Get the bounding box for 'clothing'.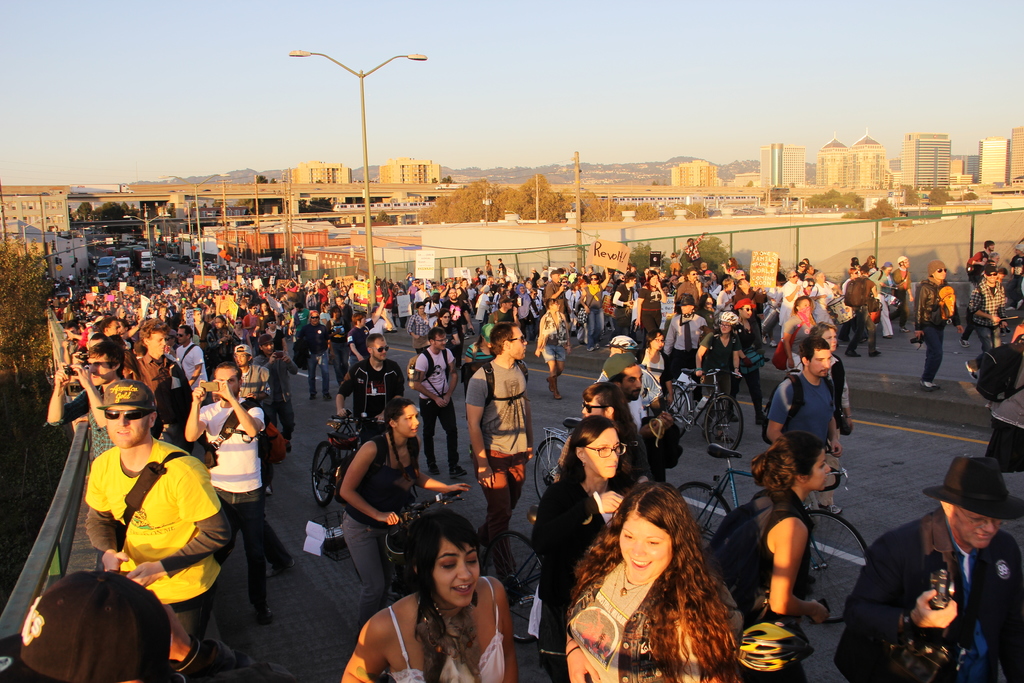
select_region(284, 285, 298, 310).
